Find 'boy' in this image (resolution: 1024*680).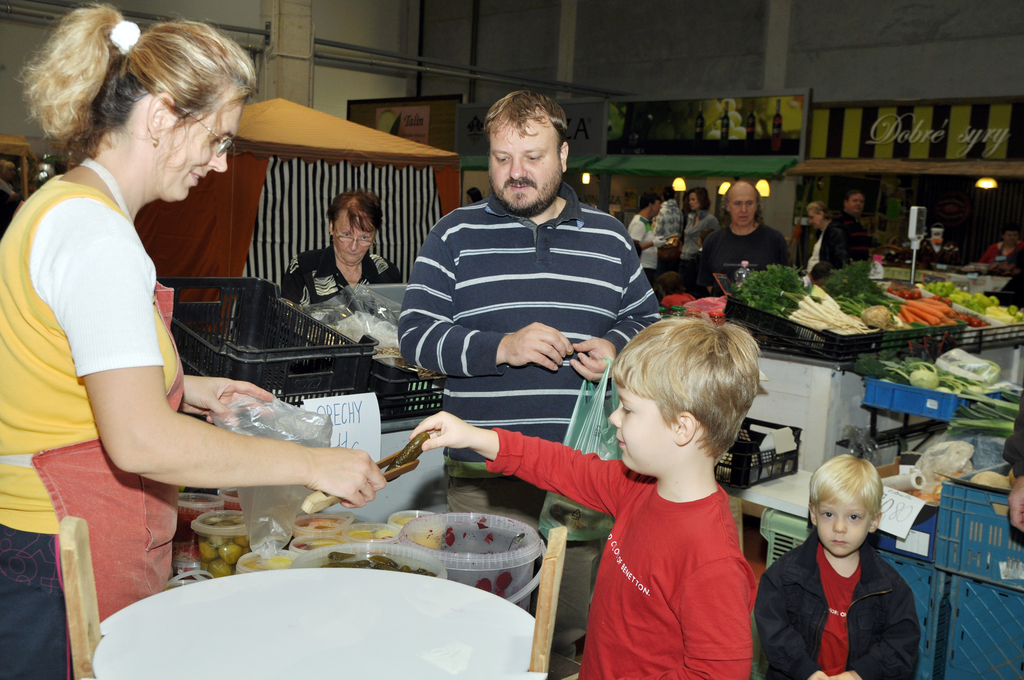
BBox(768, 455, 938, 679).
